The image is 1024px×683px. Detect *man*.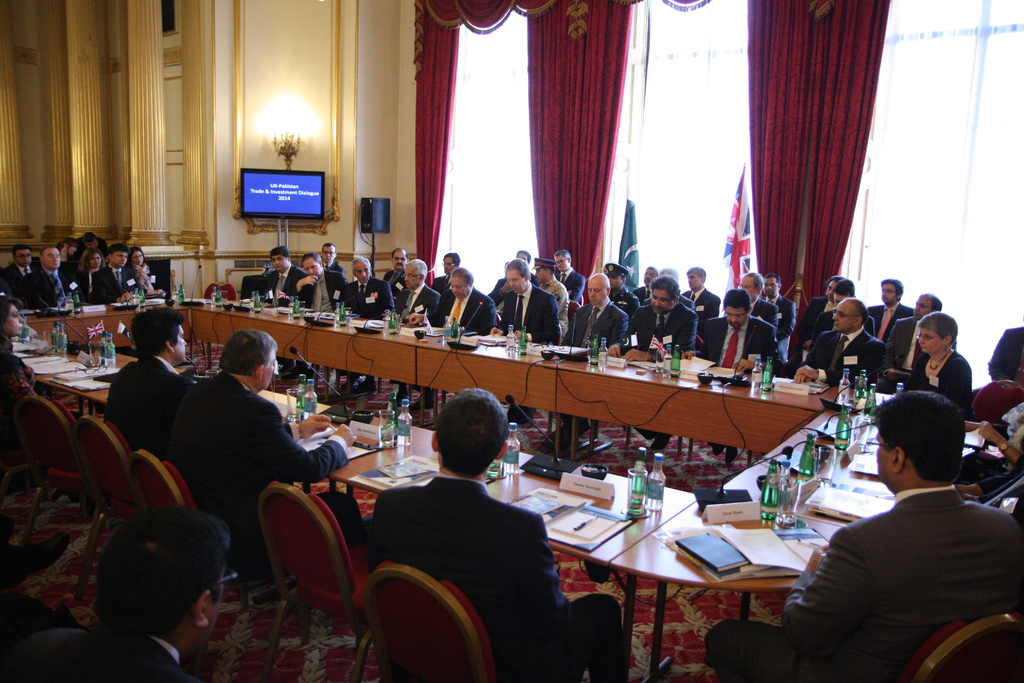
Detection: pyautogui.locateOnScreen(494, 260, 554, 342).
